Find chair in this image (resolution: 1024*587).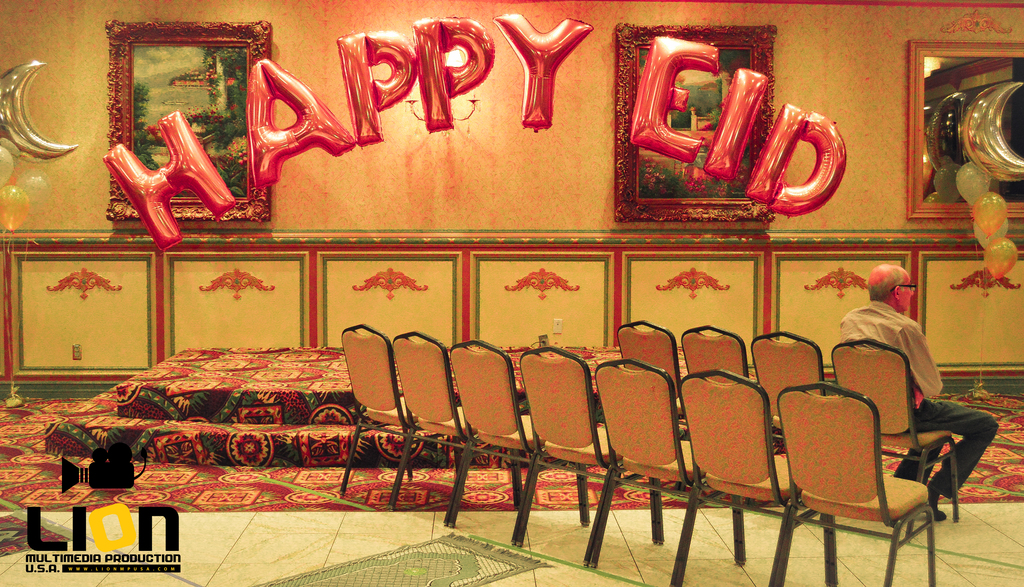
[x1=584, y1=365, x2=675, y2=586].
